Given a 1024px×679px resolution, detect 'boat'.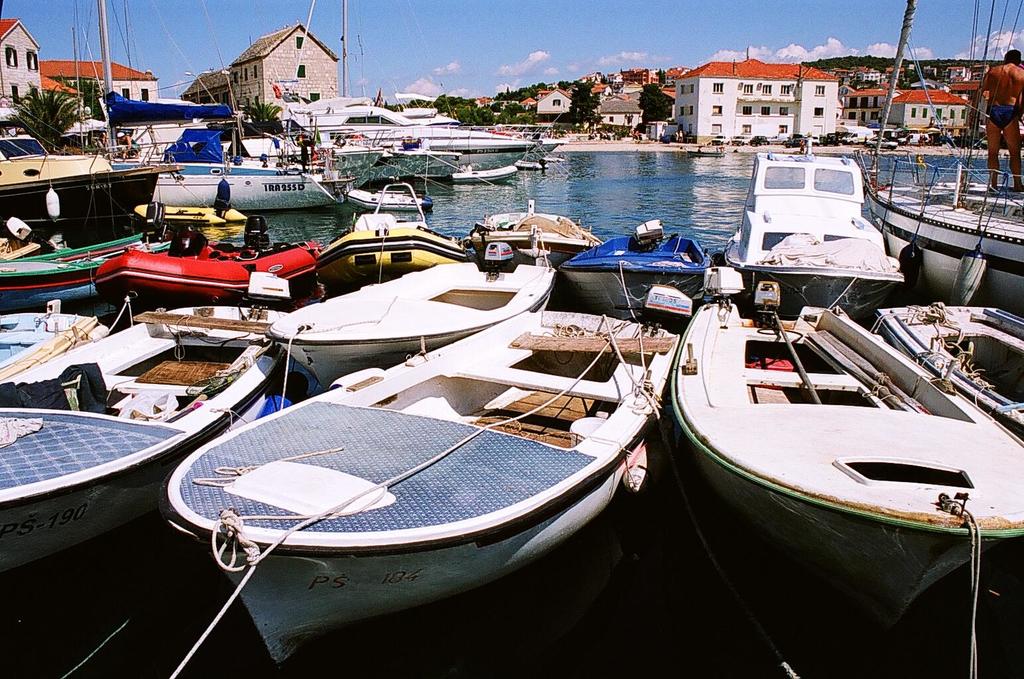
l=312, t=176, r=468, b=292.
